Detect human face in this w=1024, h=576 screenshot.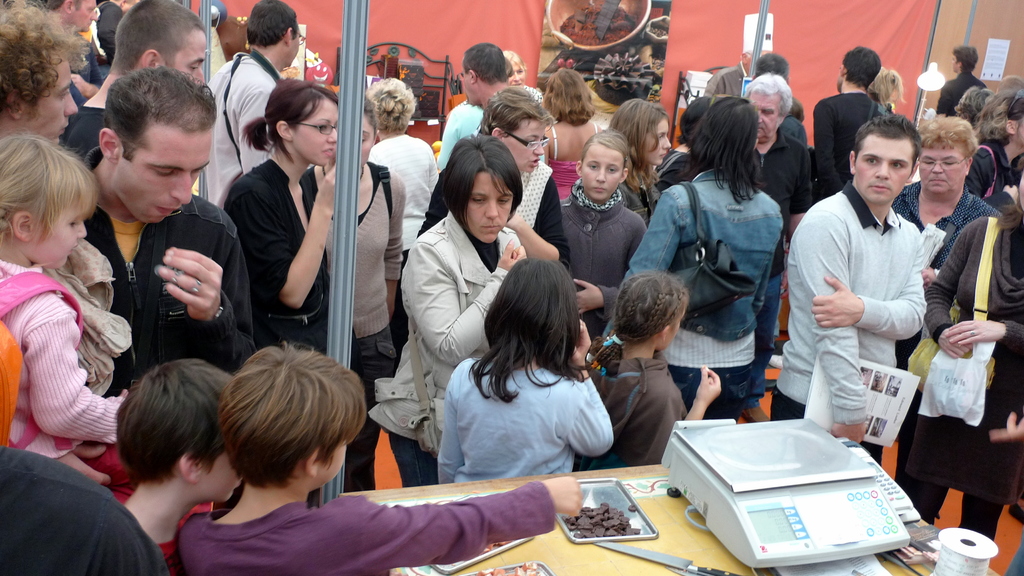
Detection: select_region(581, 146, 623, 202).
